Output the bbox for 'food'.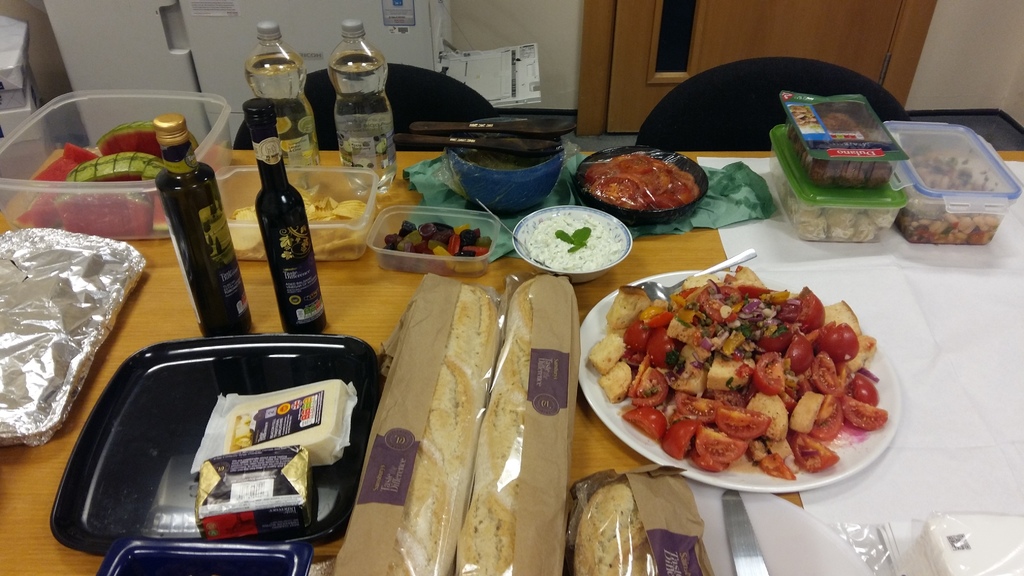
524 209 627 272.
